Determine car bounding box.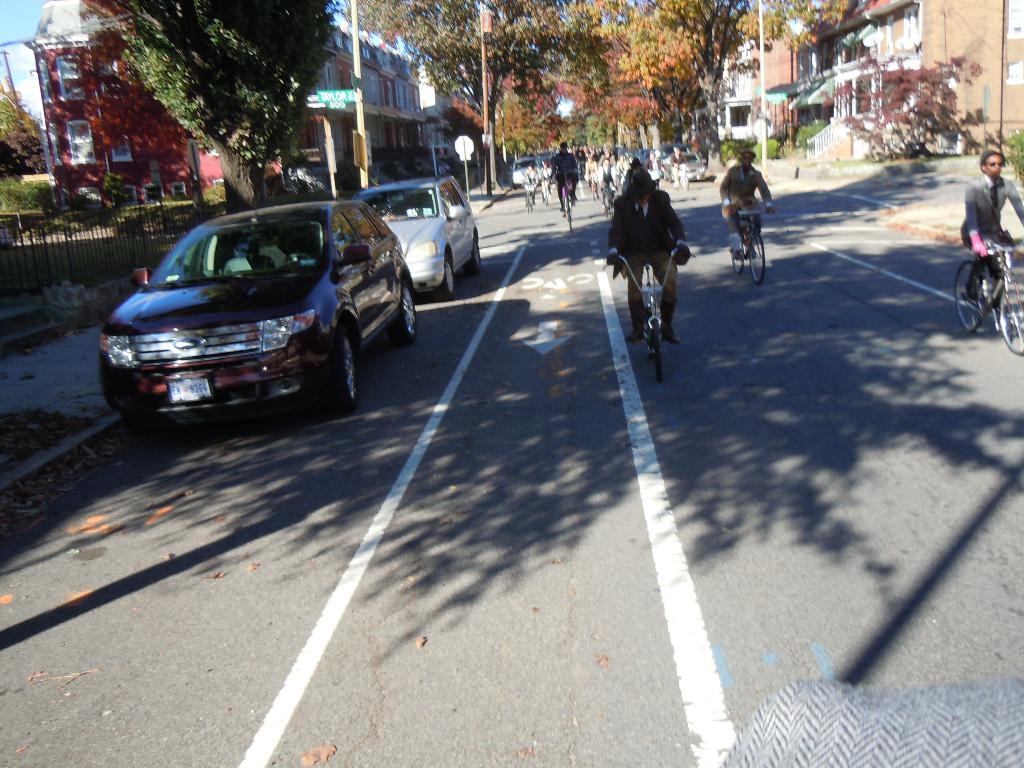
Determined: (97, 204, 425, 410).
